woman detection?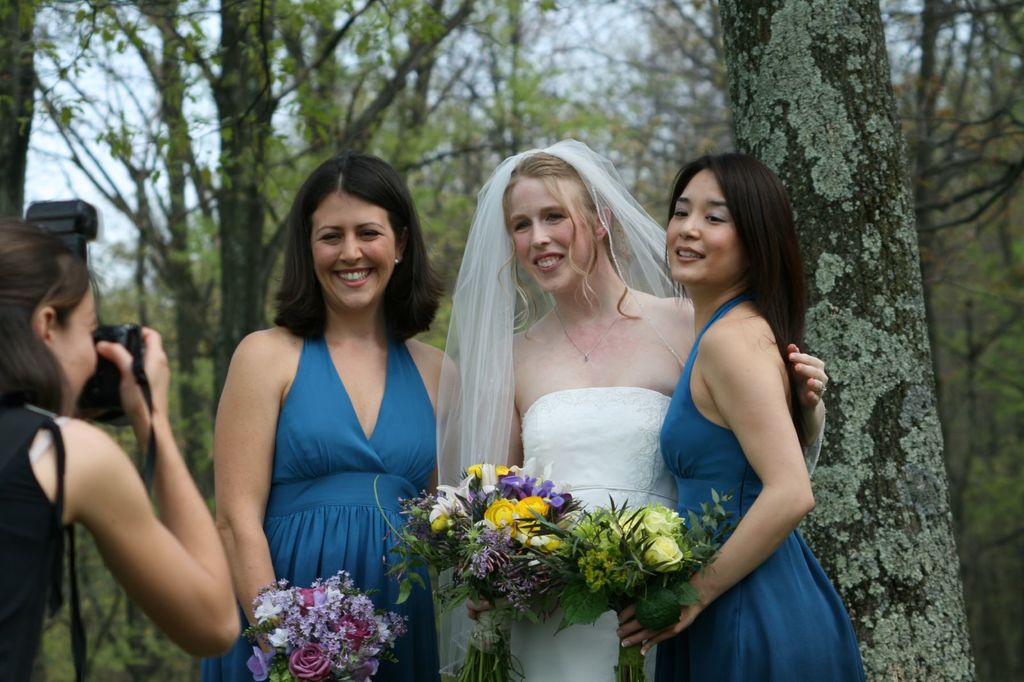
(left=205, top=148, right=464, bottom=681)
